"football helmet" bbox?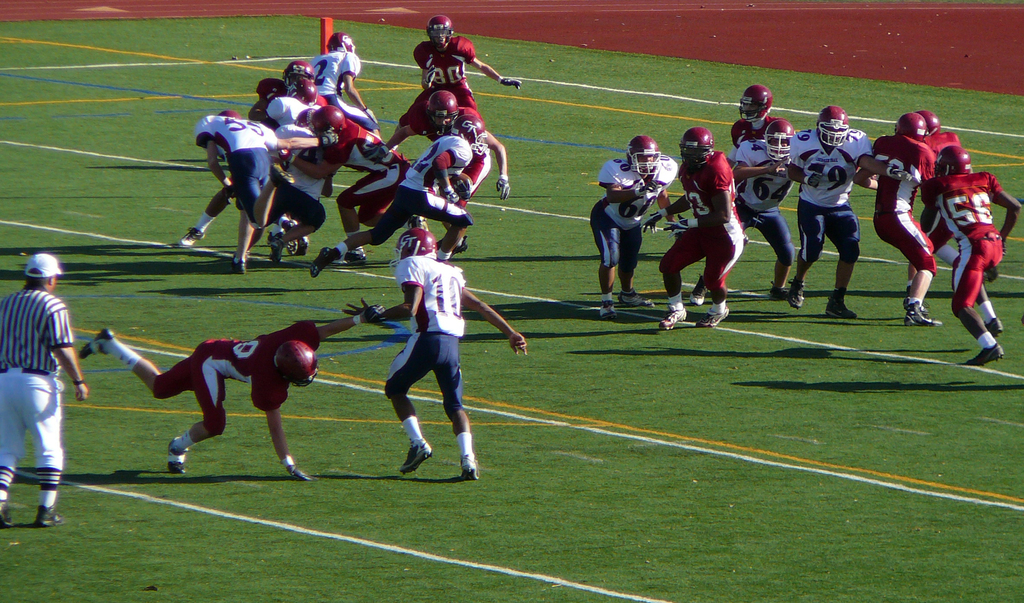
bbox=(934, 149, 971, 176)
